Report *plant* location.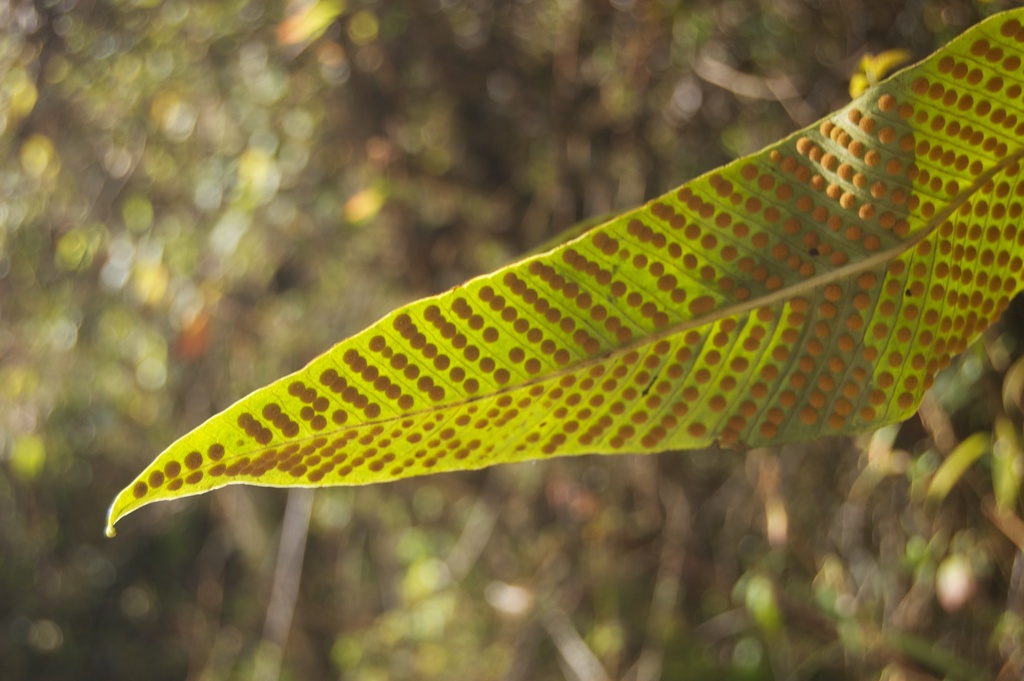
Report: [105,0,1023,536].
